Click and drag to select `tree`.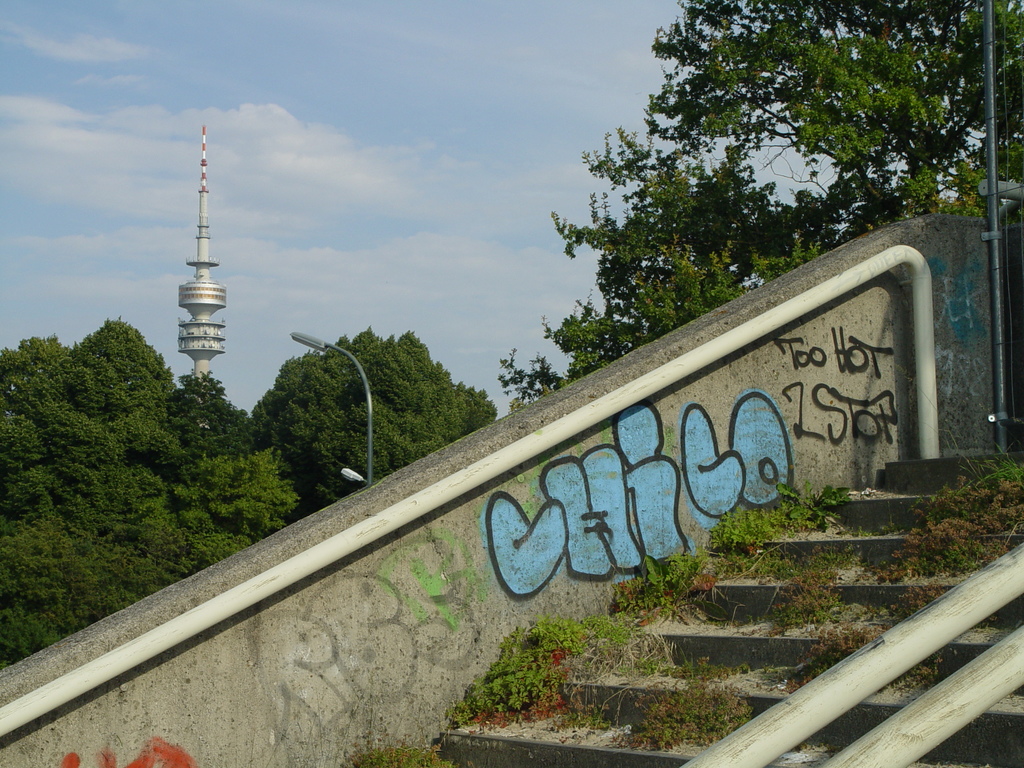
Selection: <region>241, 325, 499, 517</region>.
